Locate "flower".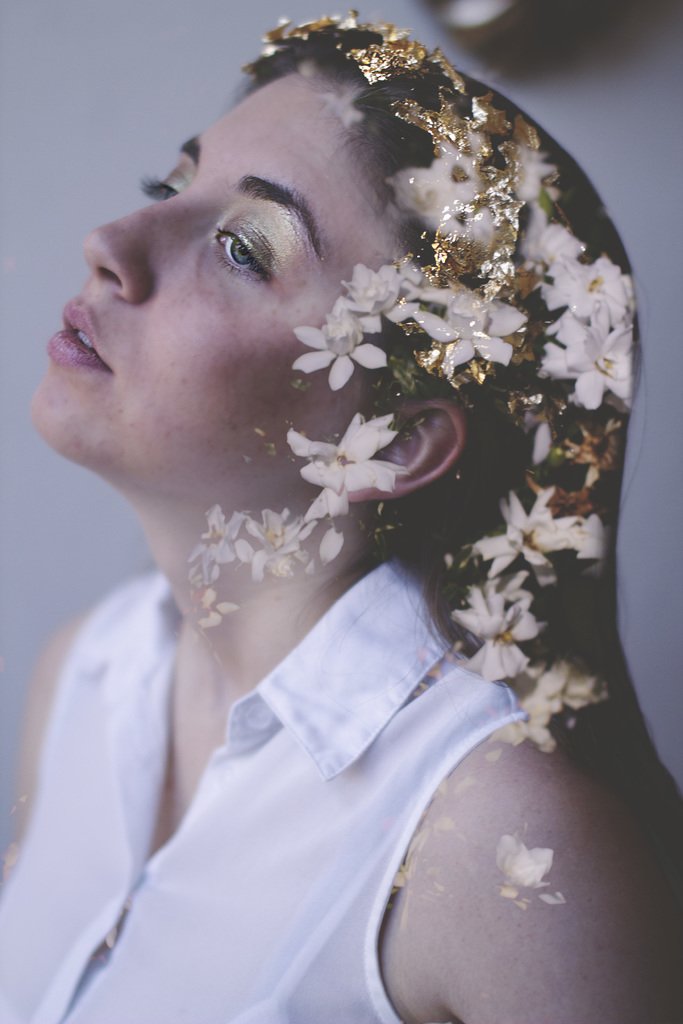
Bounding box: x1=285 y1=401 x2=448 y2=521.
